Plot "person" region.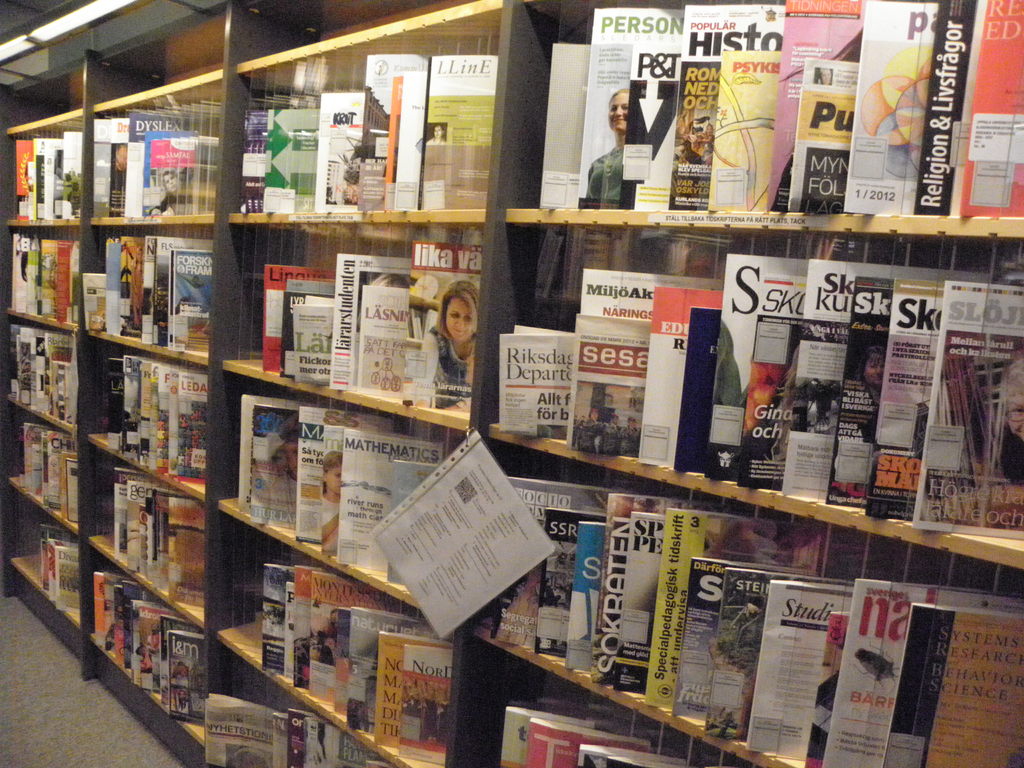
Plotted at bbox=[857, 344, 884, 445].
